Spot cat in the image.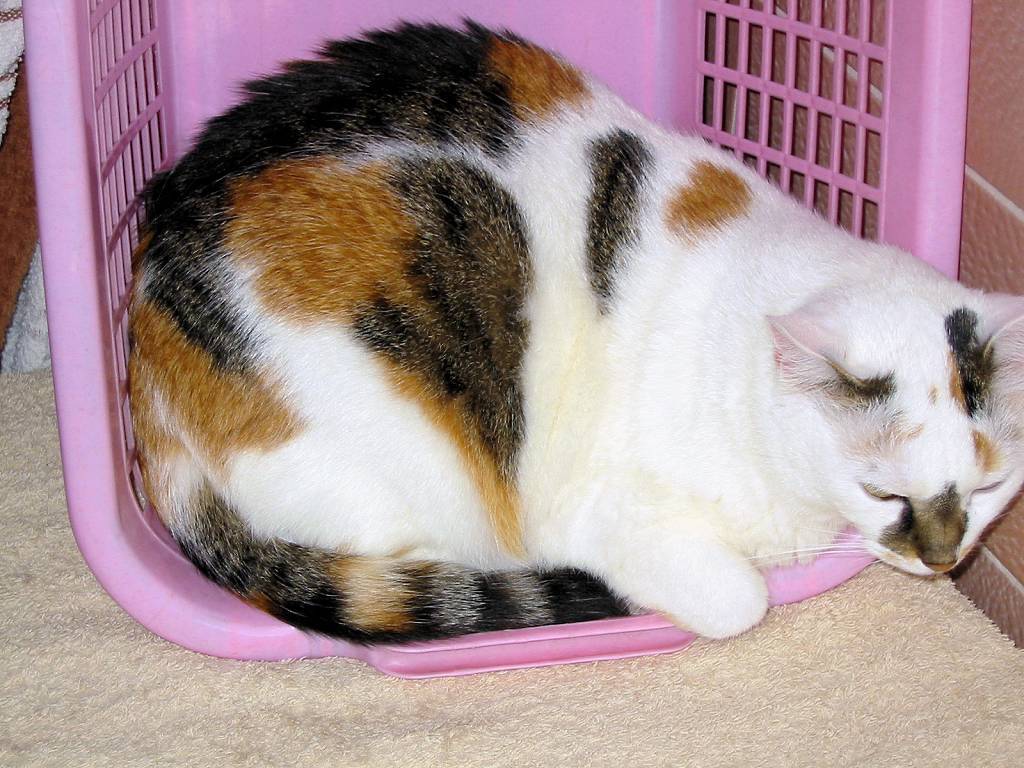
cat found at [left=126, top=9, right=1023, bottom=646].
